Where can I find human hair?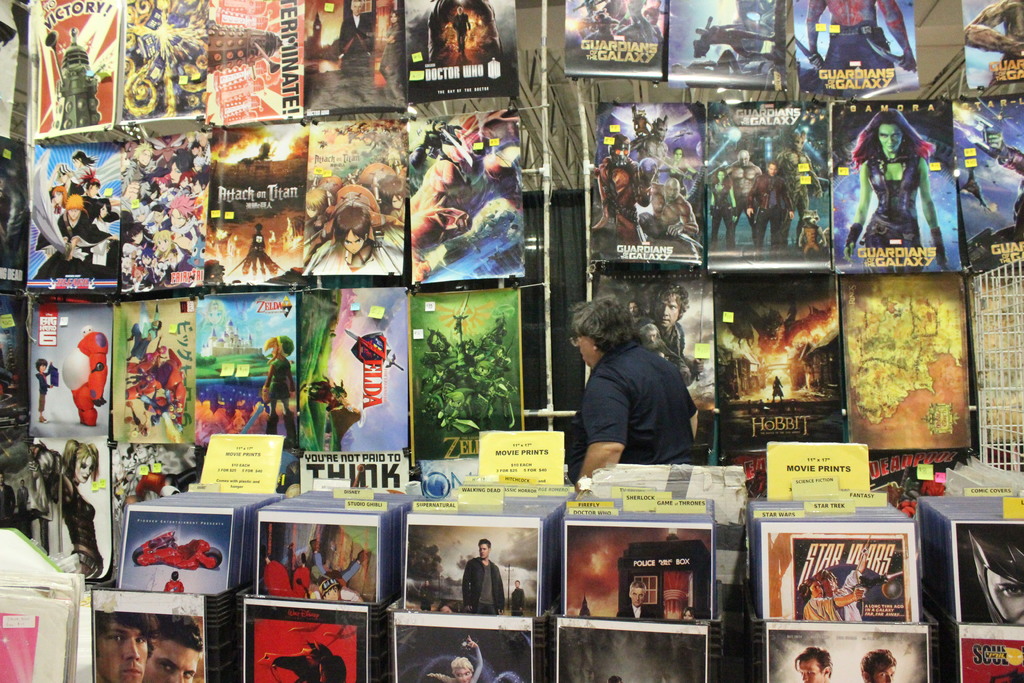
You can find it at BBox(476, 359, 497, 372).
